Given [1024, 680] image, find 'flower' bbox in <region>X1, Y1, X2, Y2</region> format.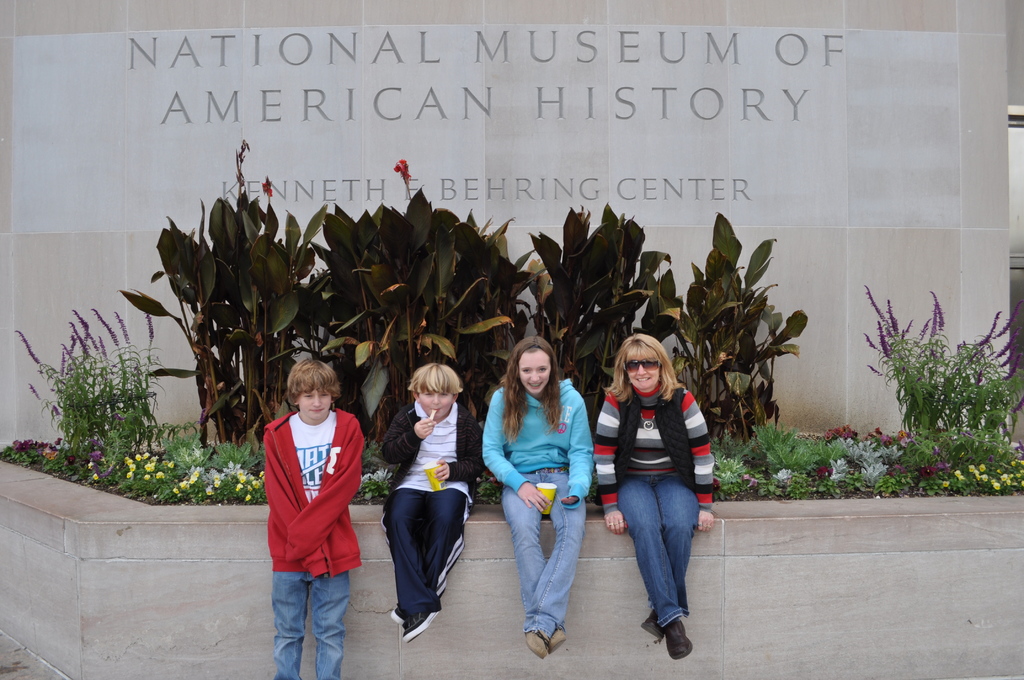
<region>956, 470, 967, 478</region>.
